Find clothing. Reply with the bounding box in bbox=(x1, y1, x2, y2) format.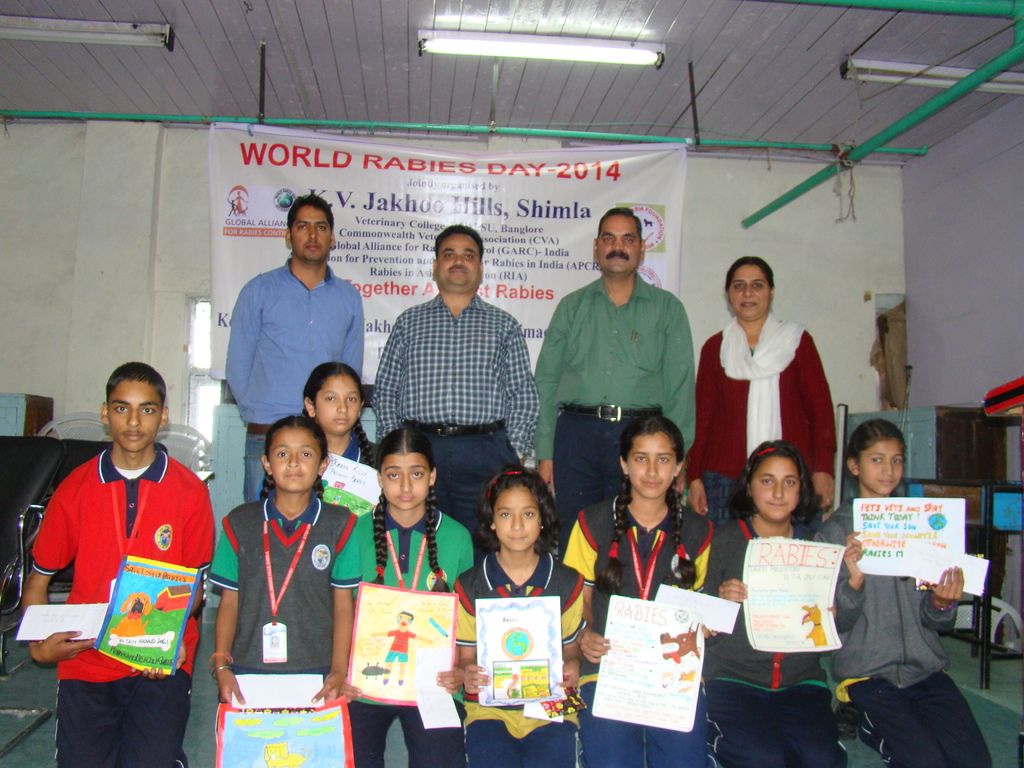
bbox=(326, 513, 486, 754).
